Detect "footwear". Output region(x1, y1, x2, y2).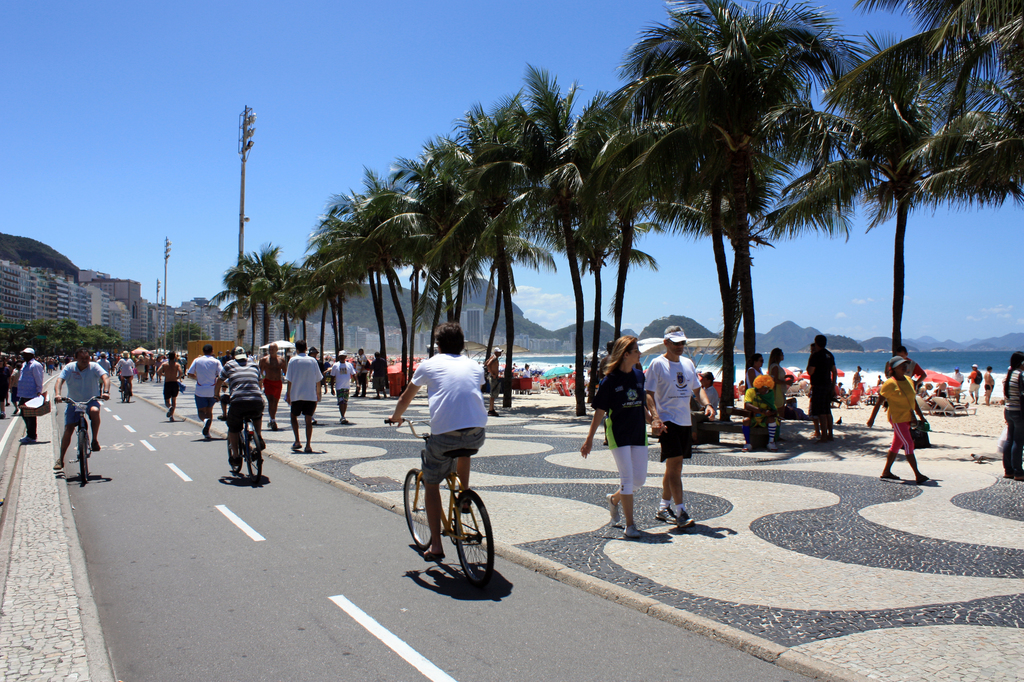
region(305, 447, 313, 455).
